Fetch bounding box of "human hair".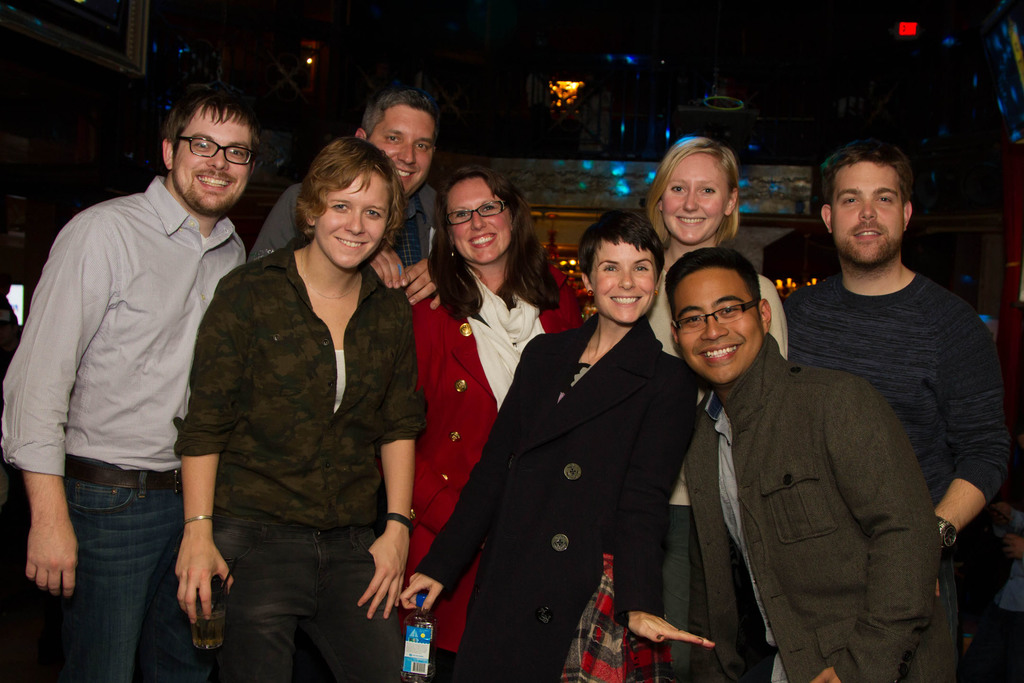
Bbox: bbox=(429, 158, 545, 303).
